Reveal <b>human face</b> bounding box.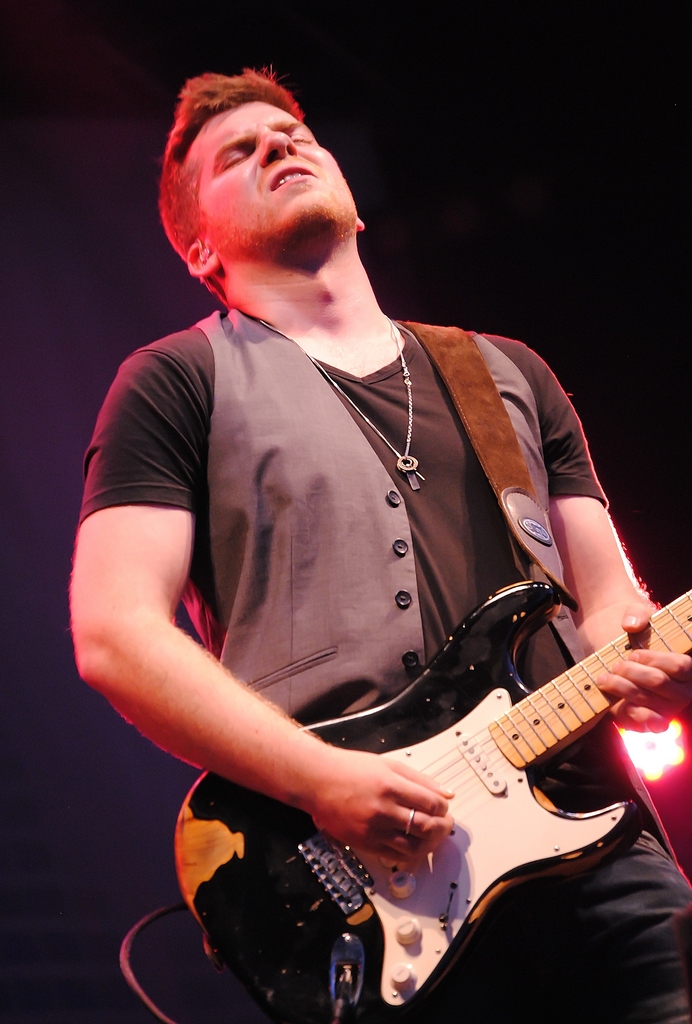
Revealed: 176,92,359,259.
